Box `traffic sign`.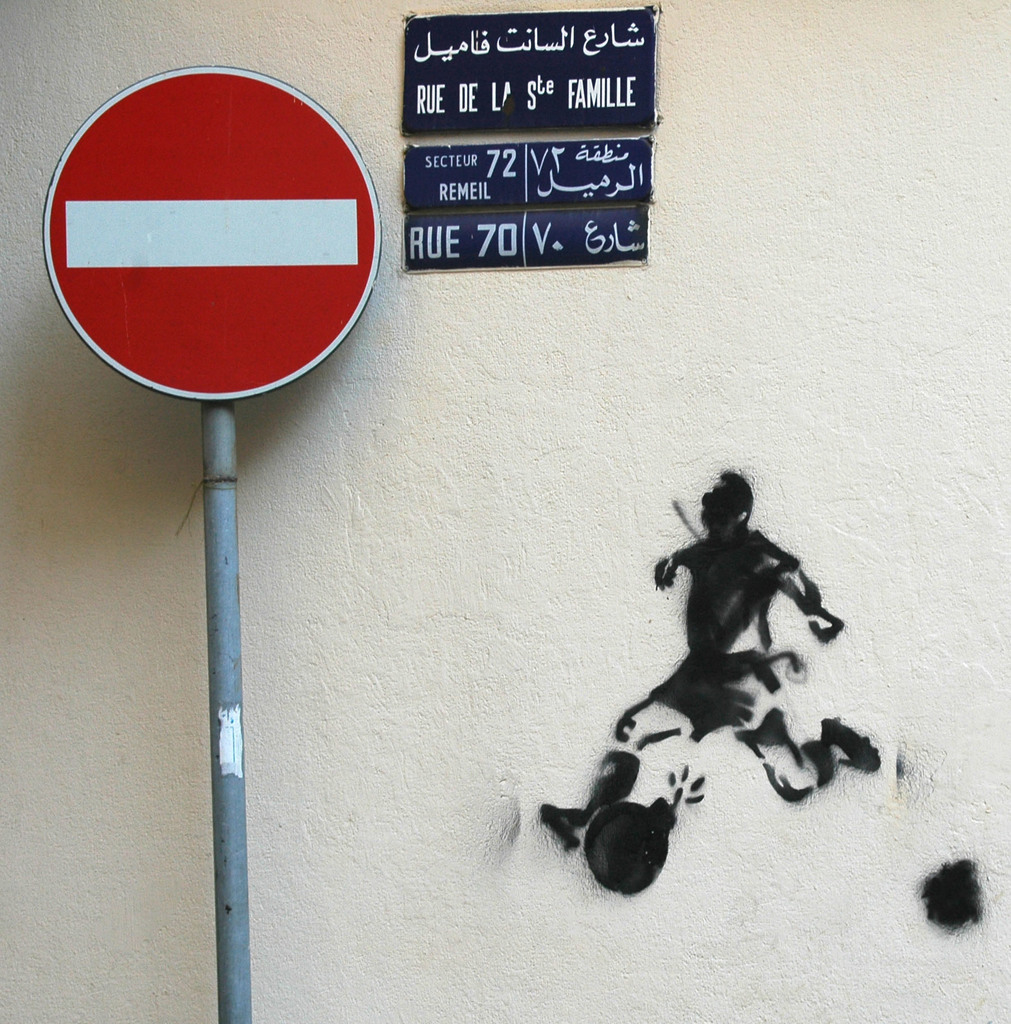
(x1=42, y1=61, x2=379, y2=397).
